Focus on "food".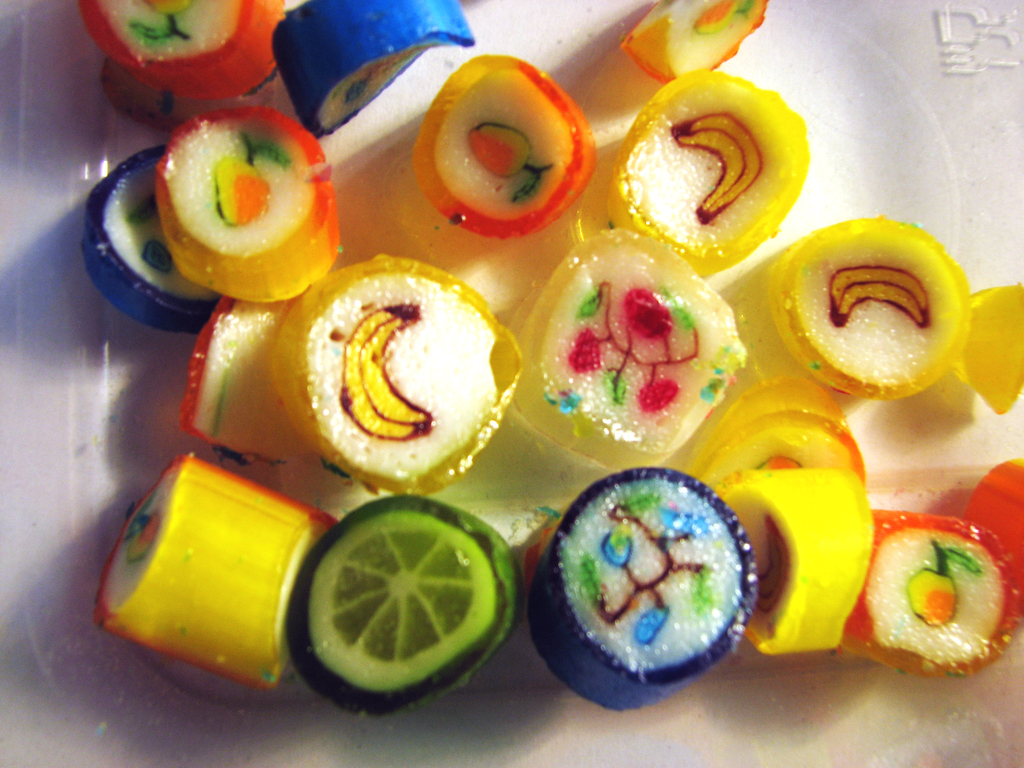
Focused at {"x1": 605, "y1": 66, "x2": 812, "y2": 279}.
